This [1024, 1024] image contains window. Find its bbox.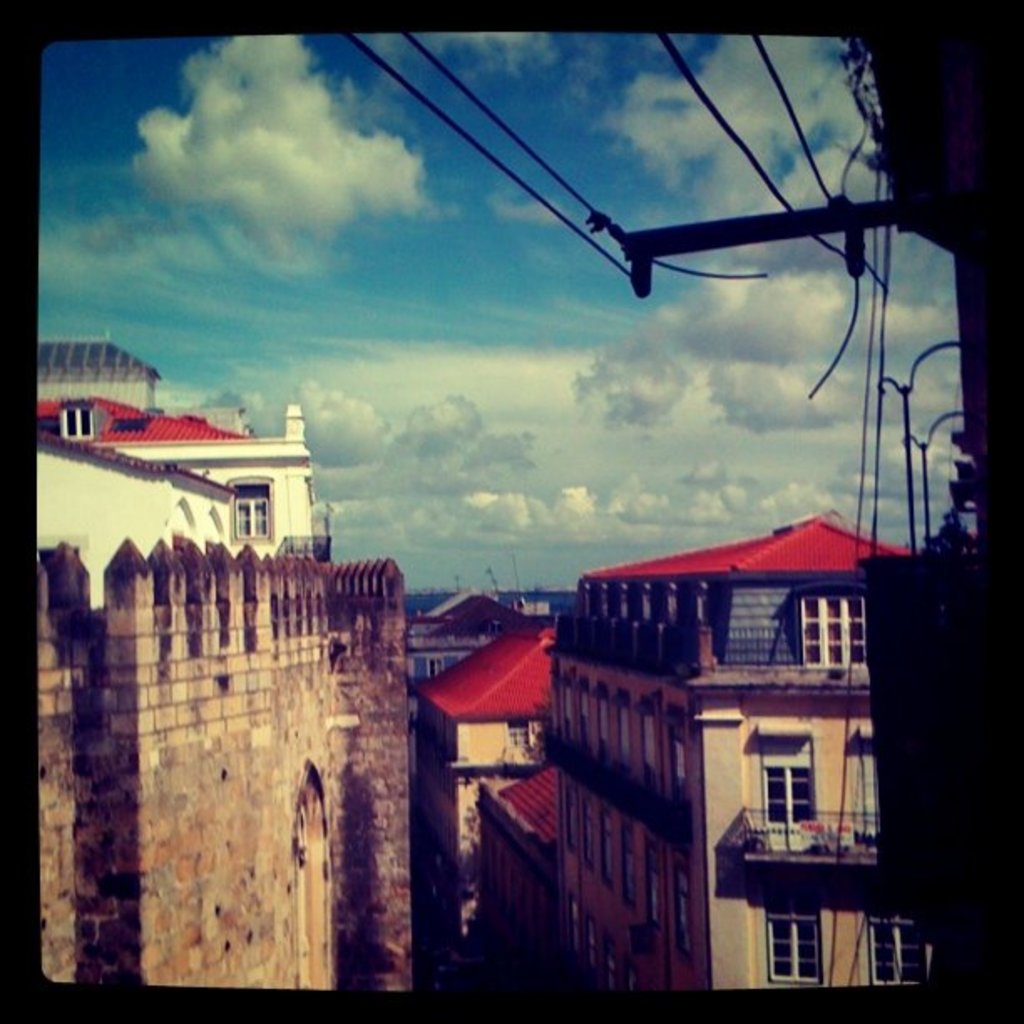
locate(233, 472, 284, 549).
